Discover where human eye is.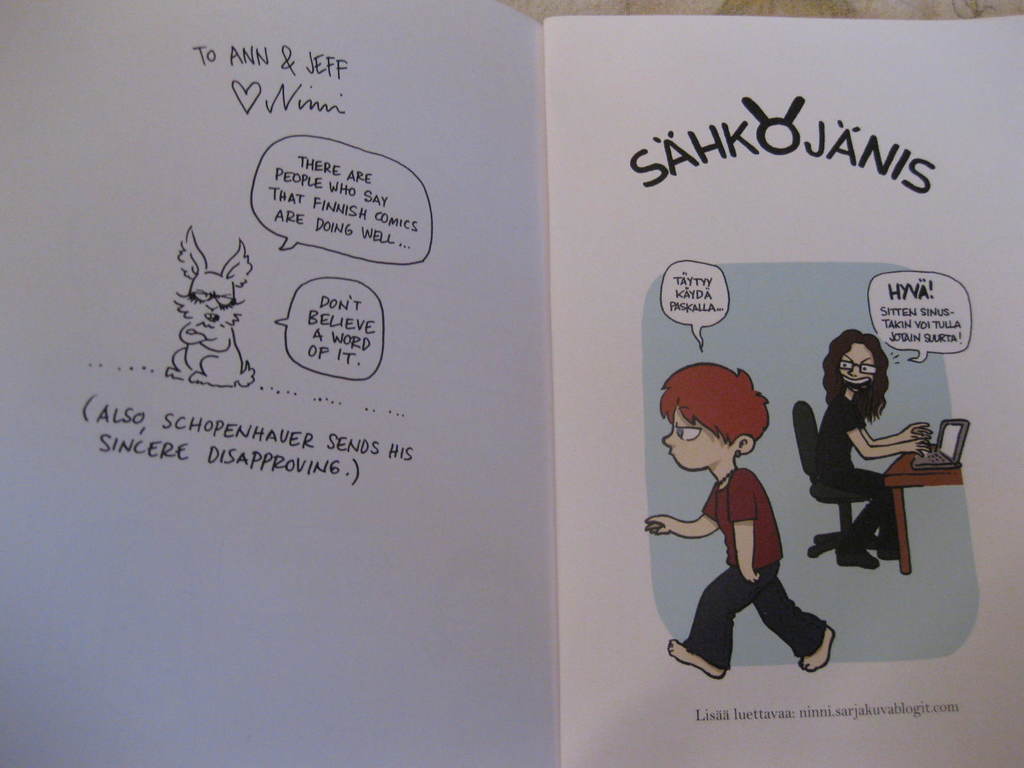
Discovered at bbox=(833, 362, 857, 372).
